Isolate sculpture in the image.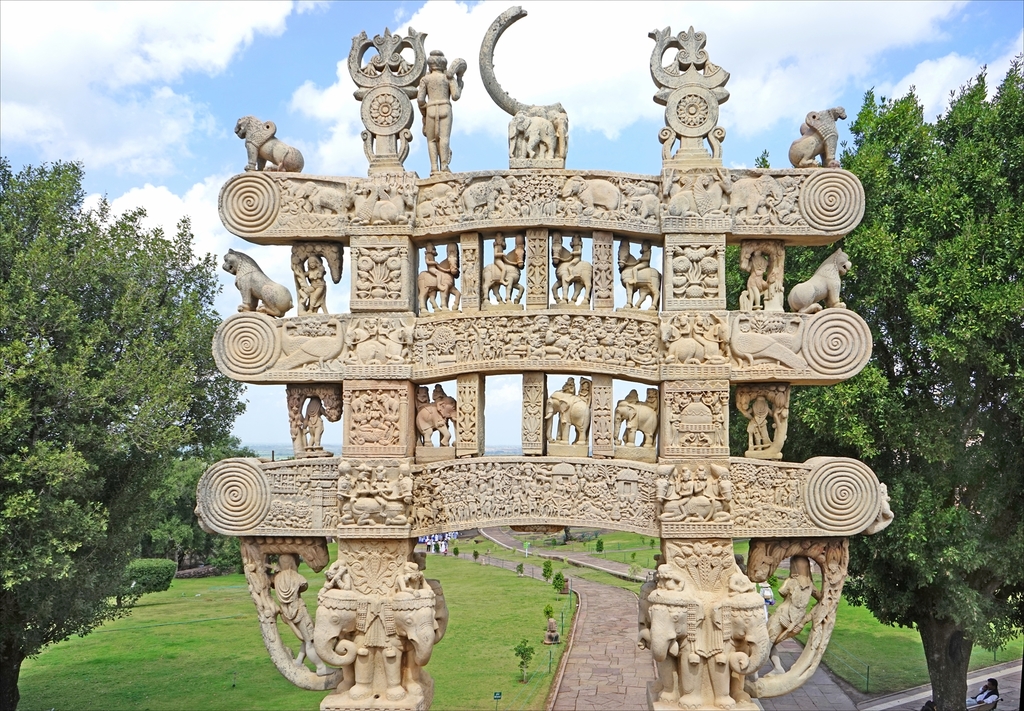
Isolated region: locate(552, 227, 591, 303).
